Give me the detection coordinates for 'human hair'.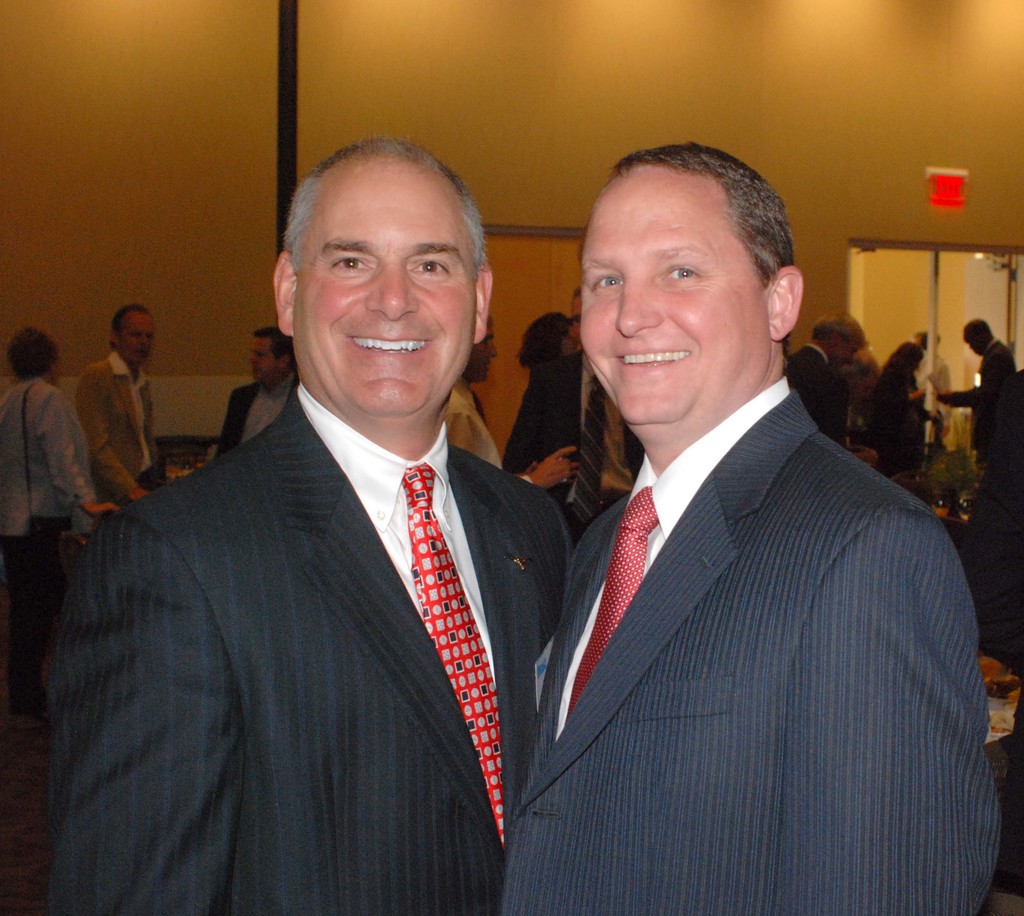
251/325/293/371.
